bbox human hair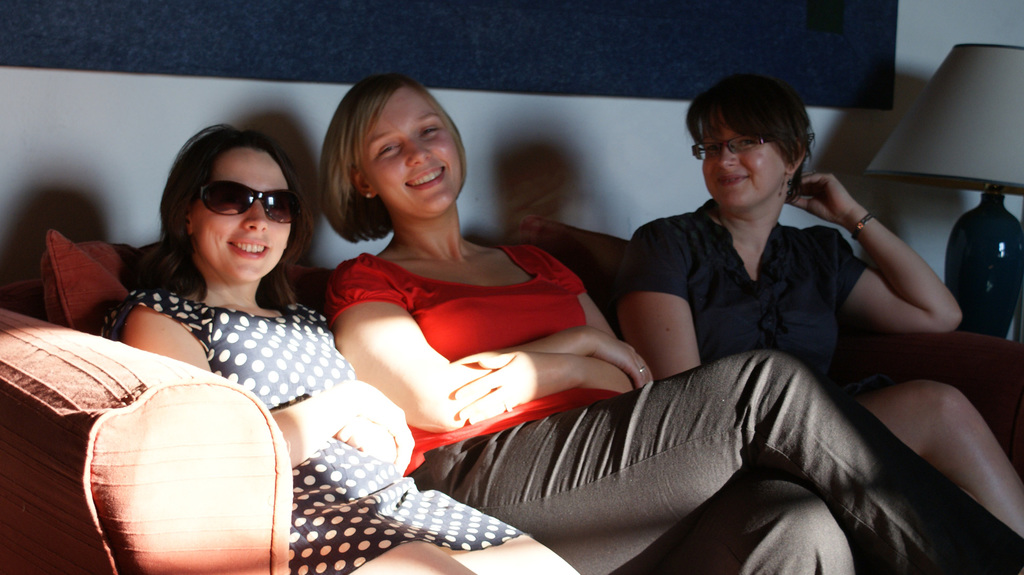
detection(698, 69, 819, 194)
